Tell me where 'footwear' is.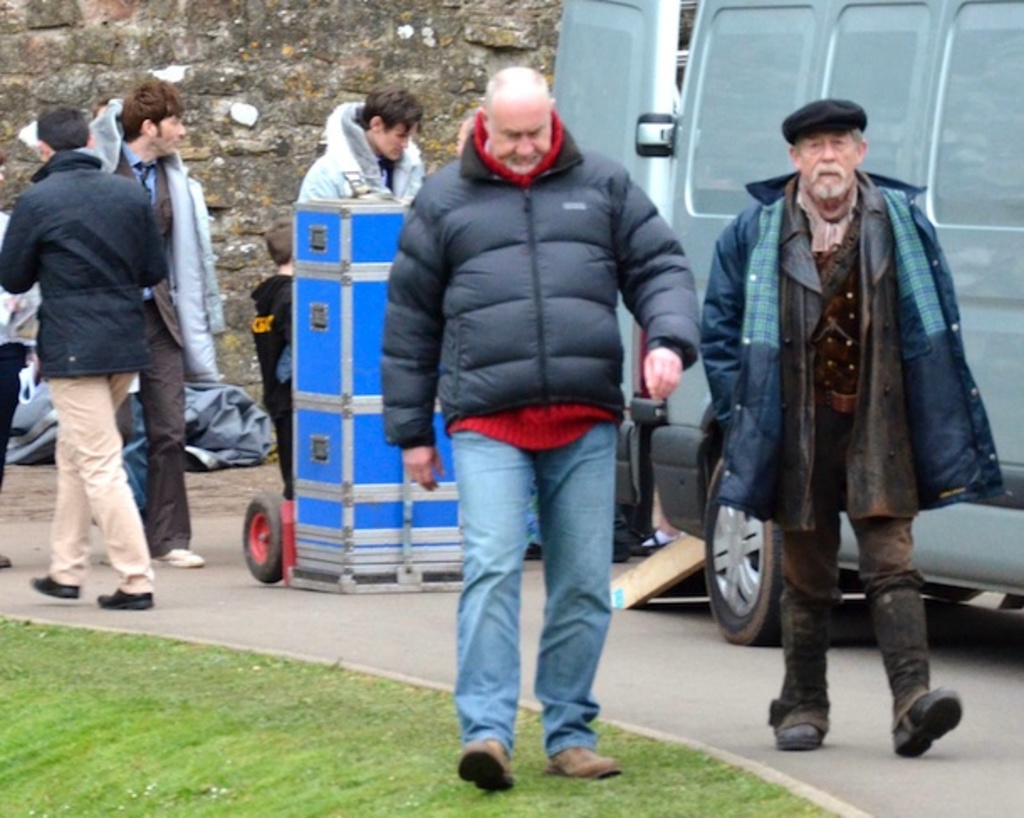
'footwear' is at x1=94 y1=583 x2=156 y2=610.
